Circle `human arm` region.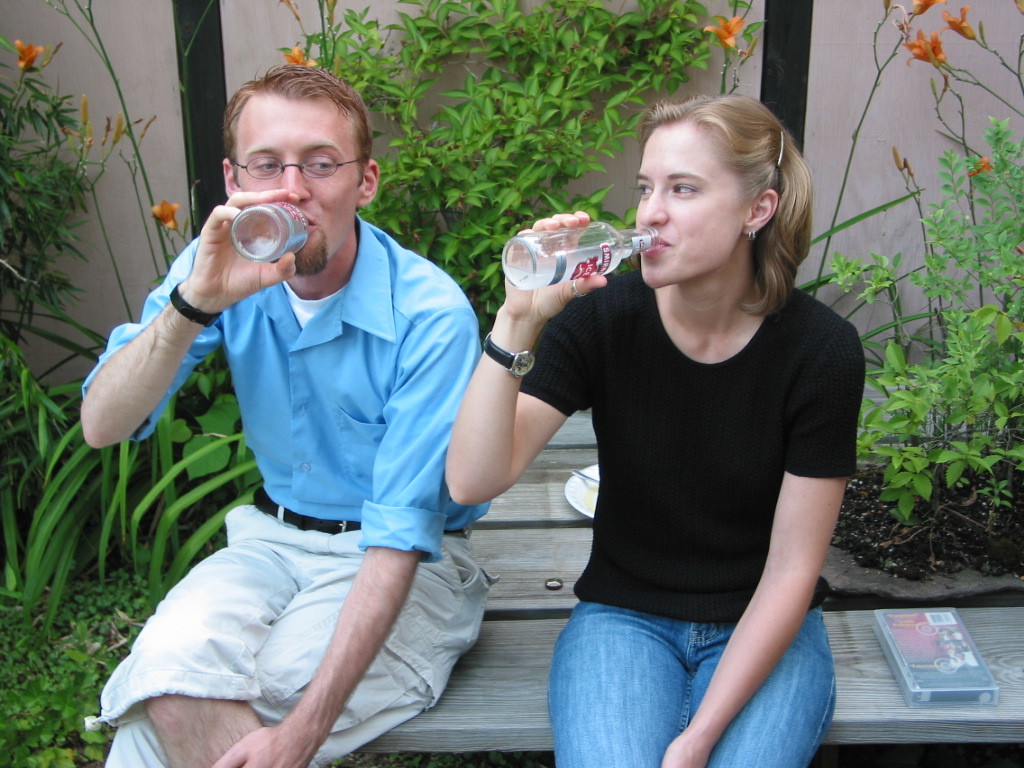
Region: (664, 330, 868, 767).
